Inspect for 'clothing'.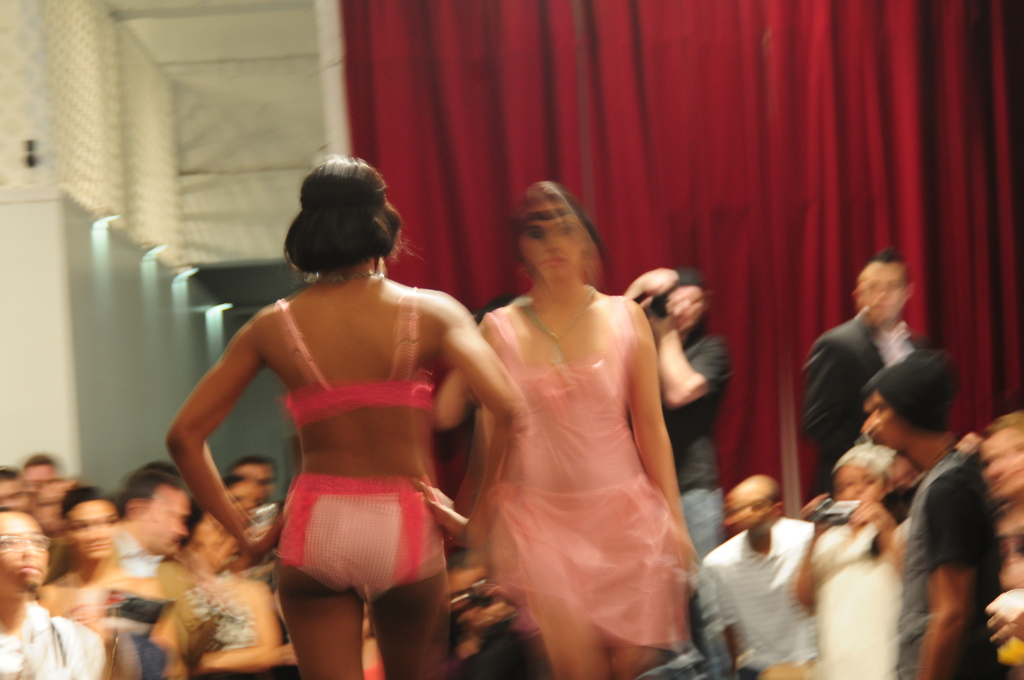
Inspection: l=0, t=601, r=101, b=679.
